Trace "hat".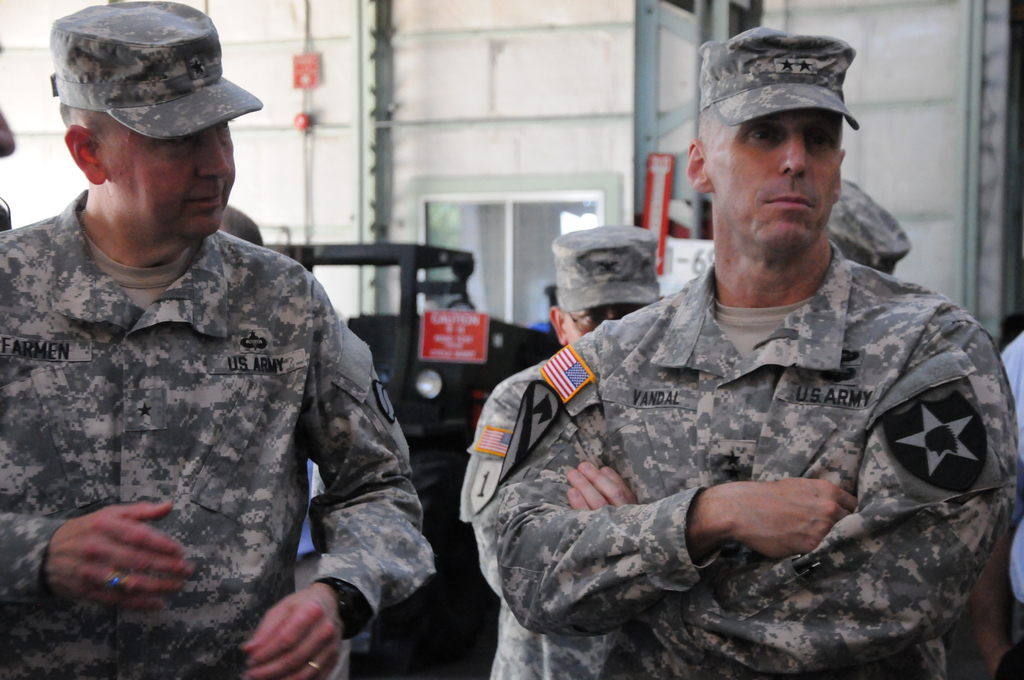
Traced to (x1=552, y1=224, x2=660, y2=314).
